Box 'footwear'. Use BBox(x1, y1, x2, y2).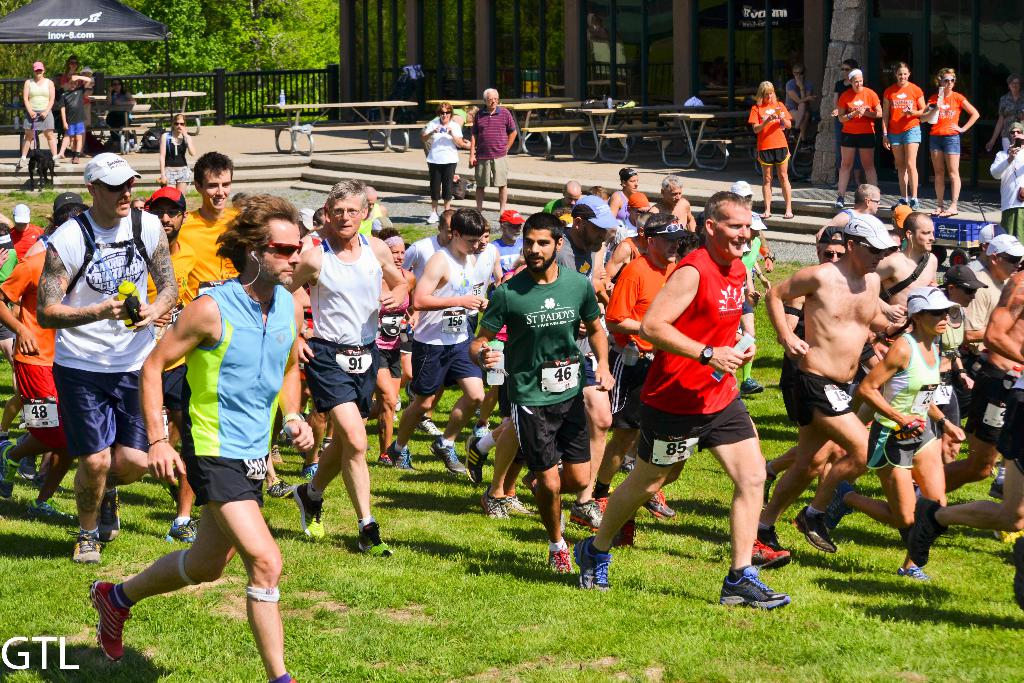
BBox(13, 156, 26, 169).
